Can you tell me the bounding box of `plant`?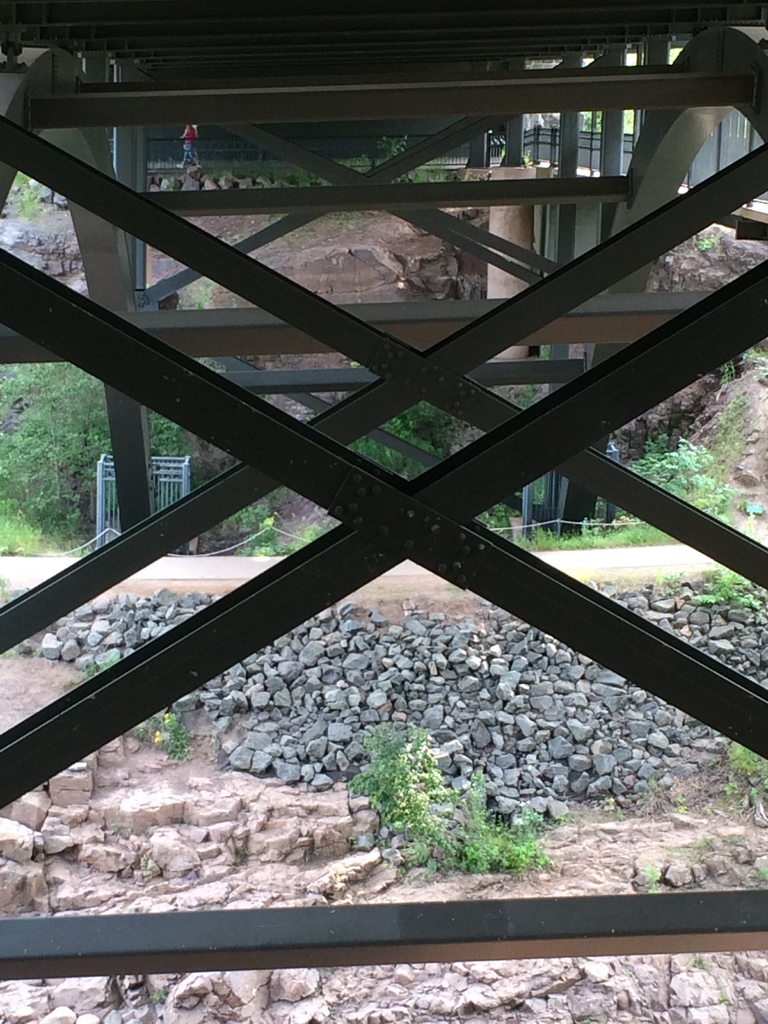
crop(634, 855, 659, 890).
